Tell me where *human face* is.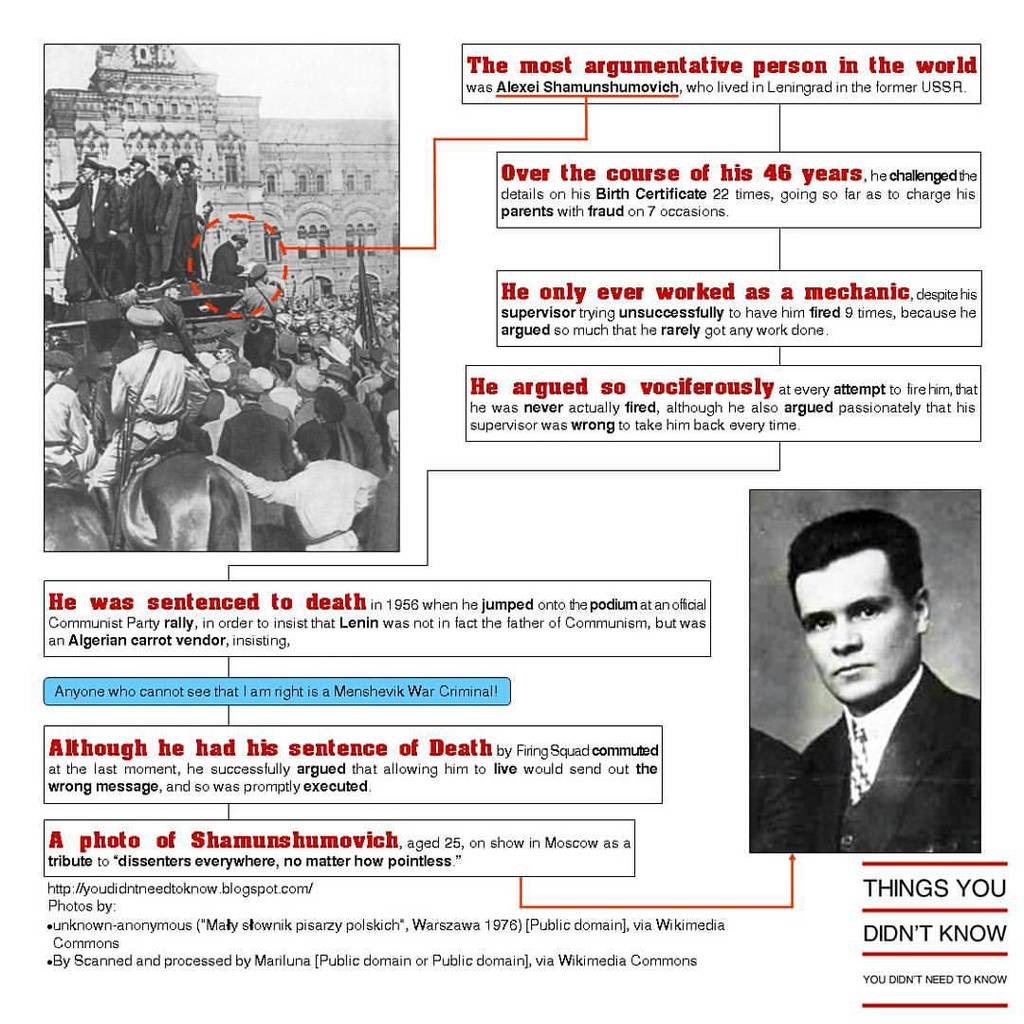
*human face* is at Rect(796, 554, 915, 706).
